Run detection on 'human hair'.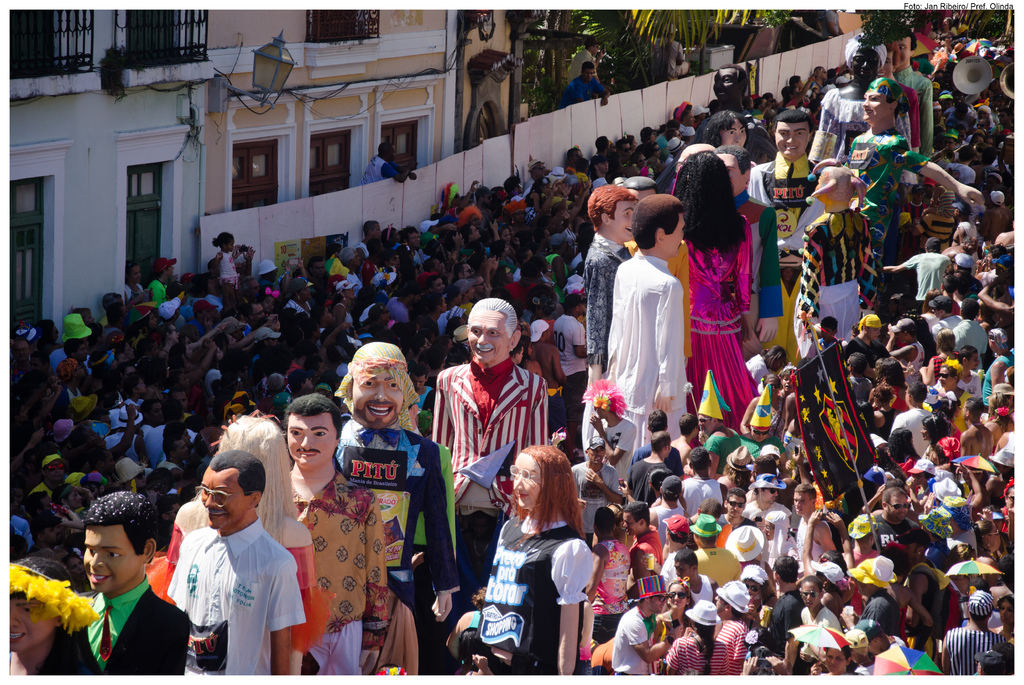
Result: box(887, 22, 916, 51).
